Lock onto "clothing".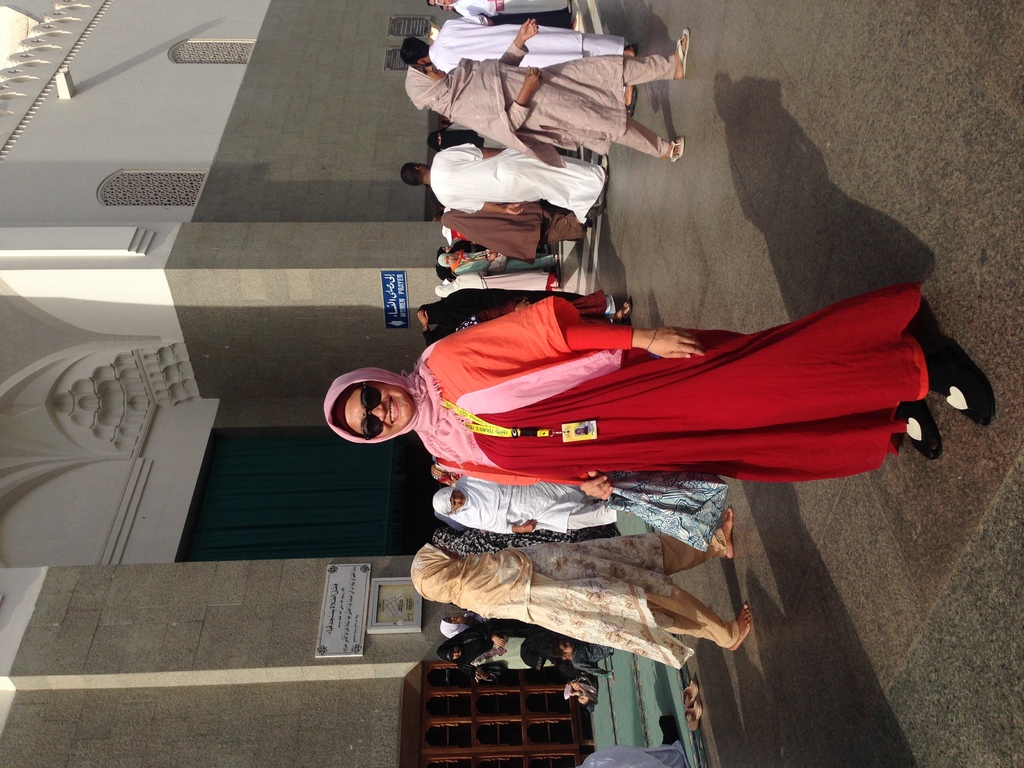
Locked: 410 528 703 667.
